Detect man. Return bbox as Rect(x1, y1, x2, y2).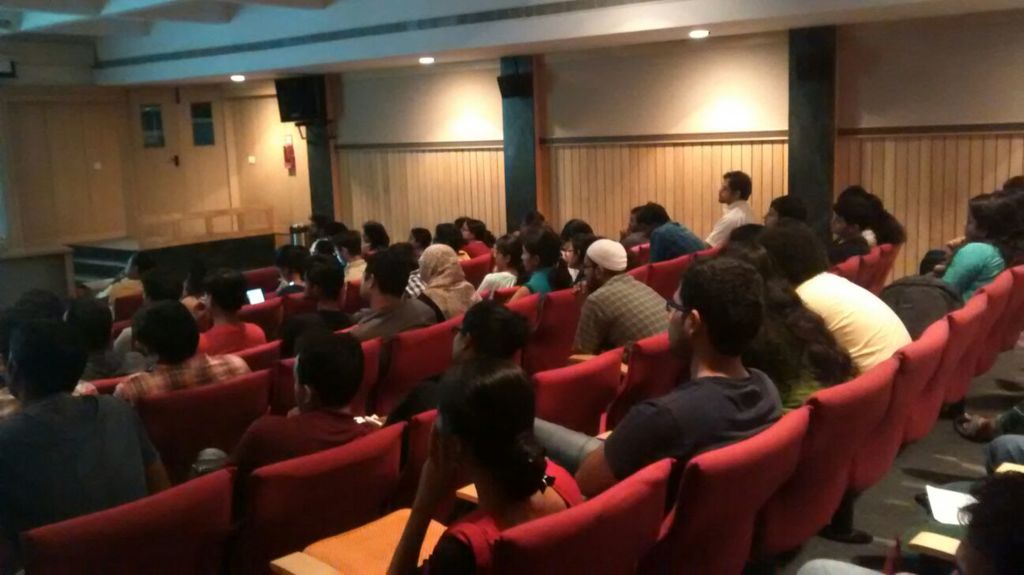
Rect(308, 212, 333, 239).
